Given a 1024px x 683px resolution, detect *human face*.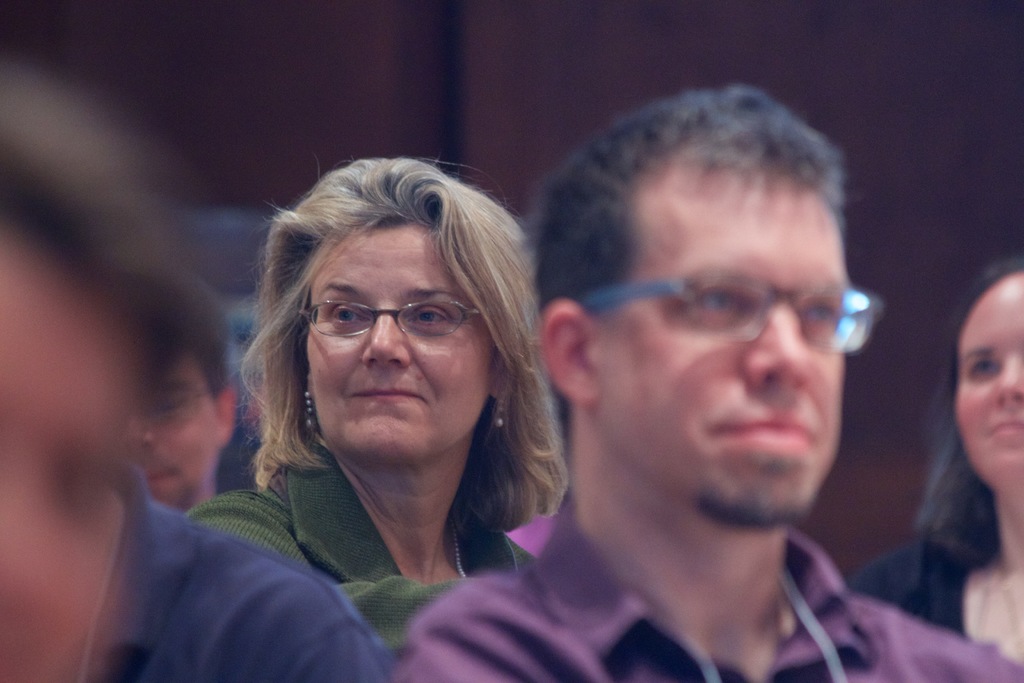
[591,172,850,529].
